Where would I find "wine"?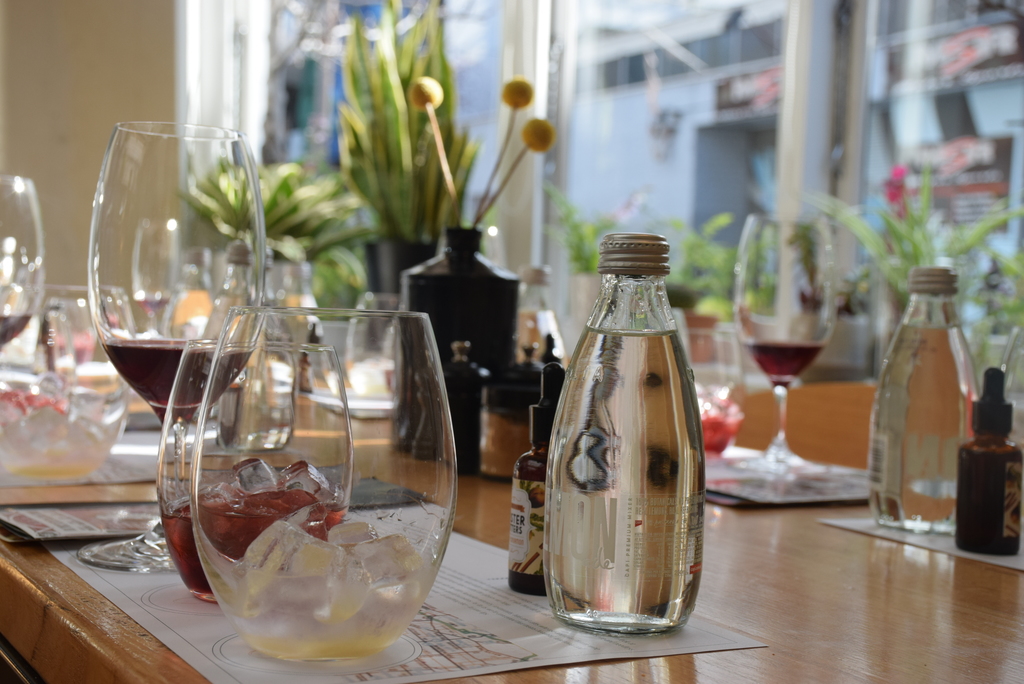
At (left=161, top=495, right=346, bottom=604).
